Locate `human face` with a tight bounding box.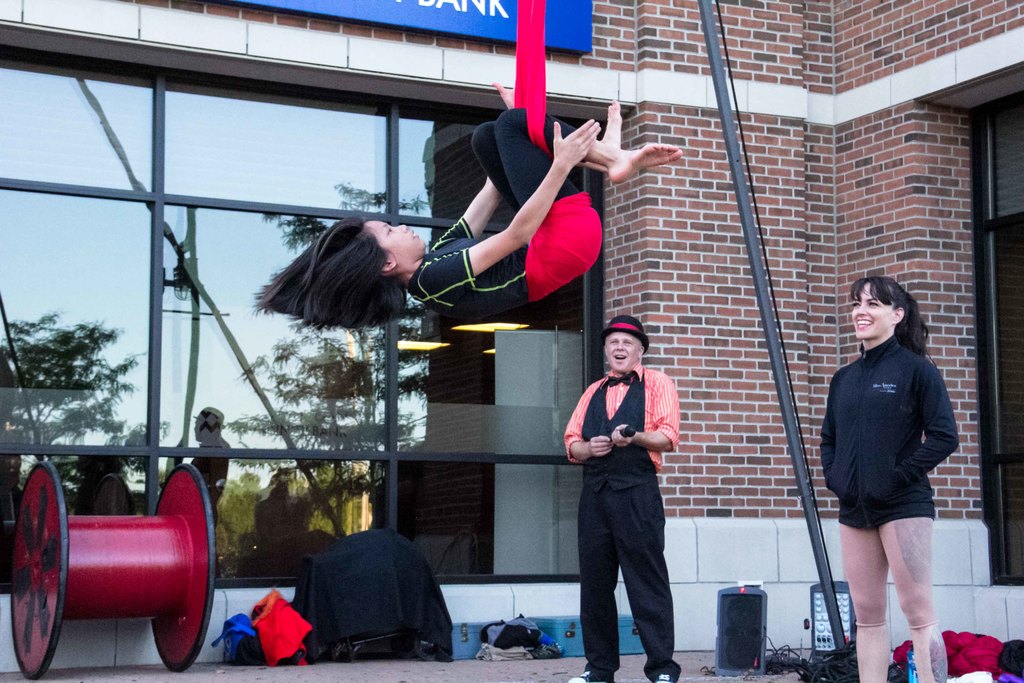
[left=850, top=281, right=888, bottom=344].
